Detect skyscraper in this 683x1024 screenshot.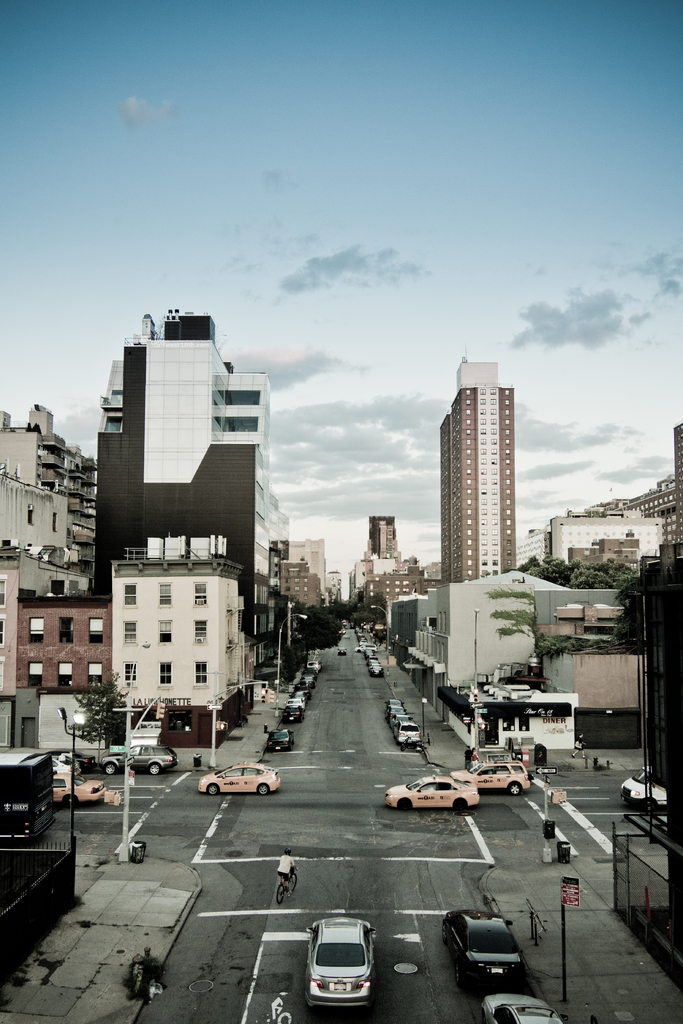
Detection: select_region(276, 527, 337, 624).
